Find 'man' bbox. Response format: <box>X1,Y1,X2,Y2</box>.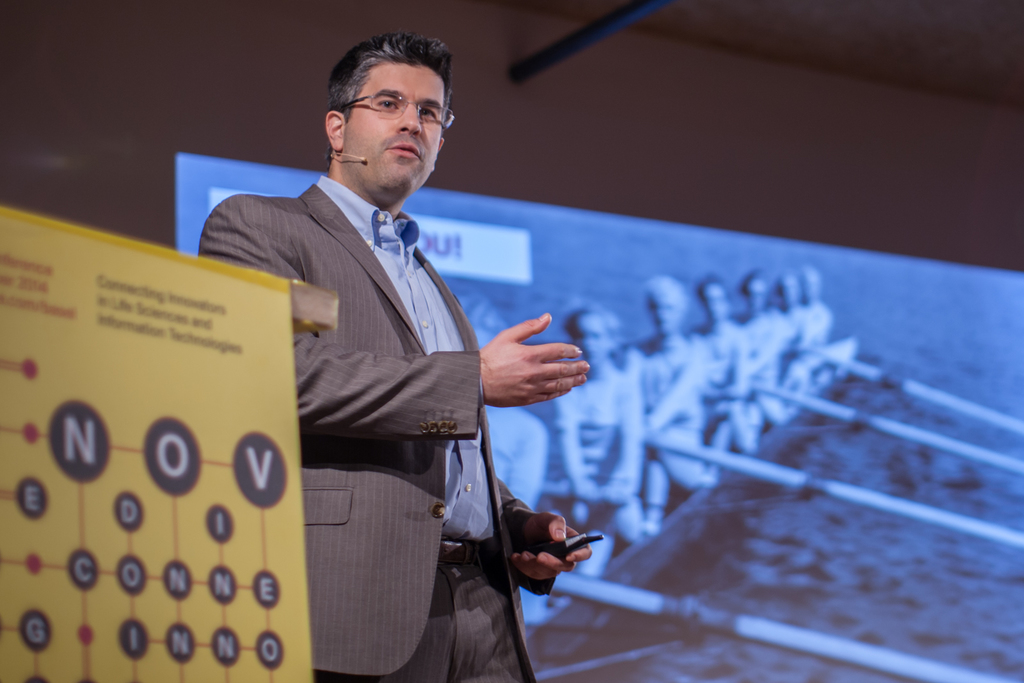
<box>470,314,557,520</box>.
